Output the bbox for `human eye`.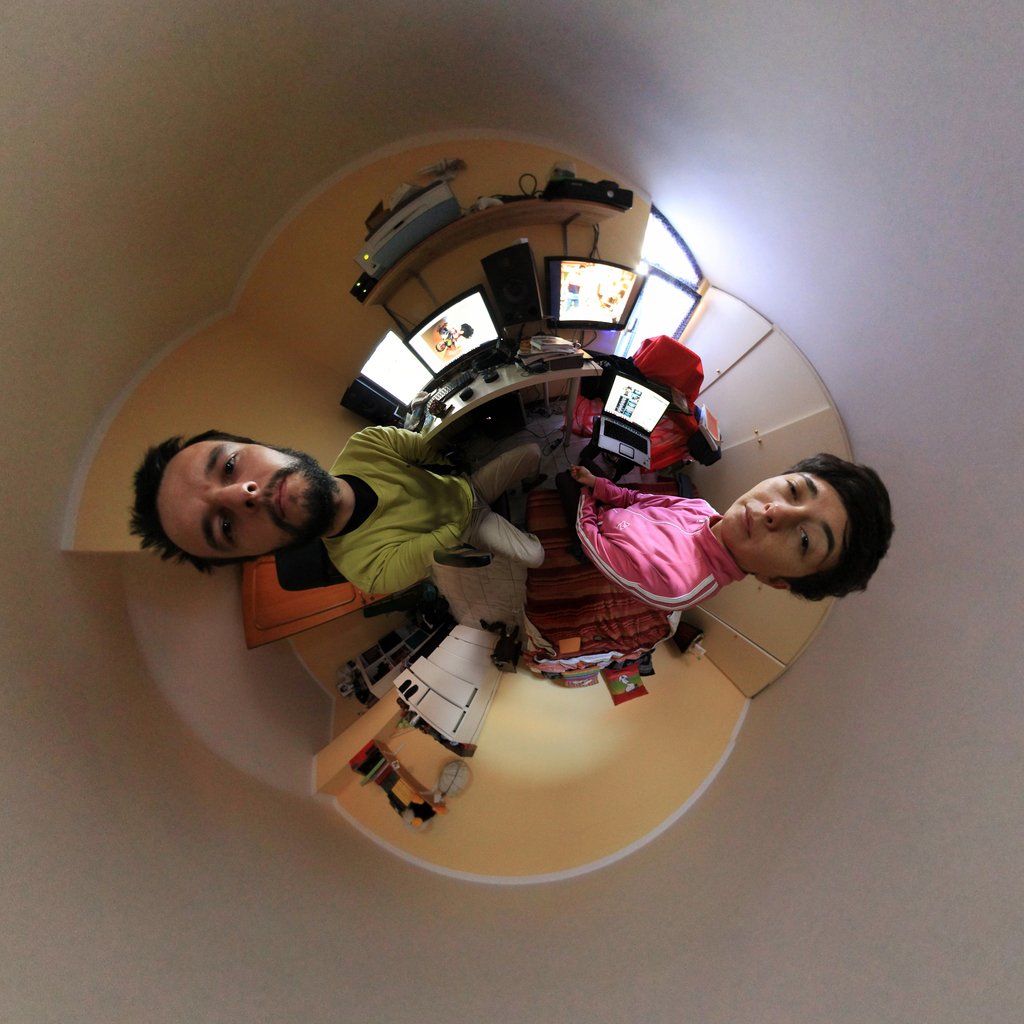
<box>782,479,800,507</box>.
